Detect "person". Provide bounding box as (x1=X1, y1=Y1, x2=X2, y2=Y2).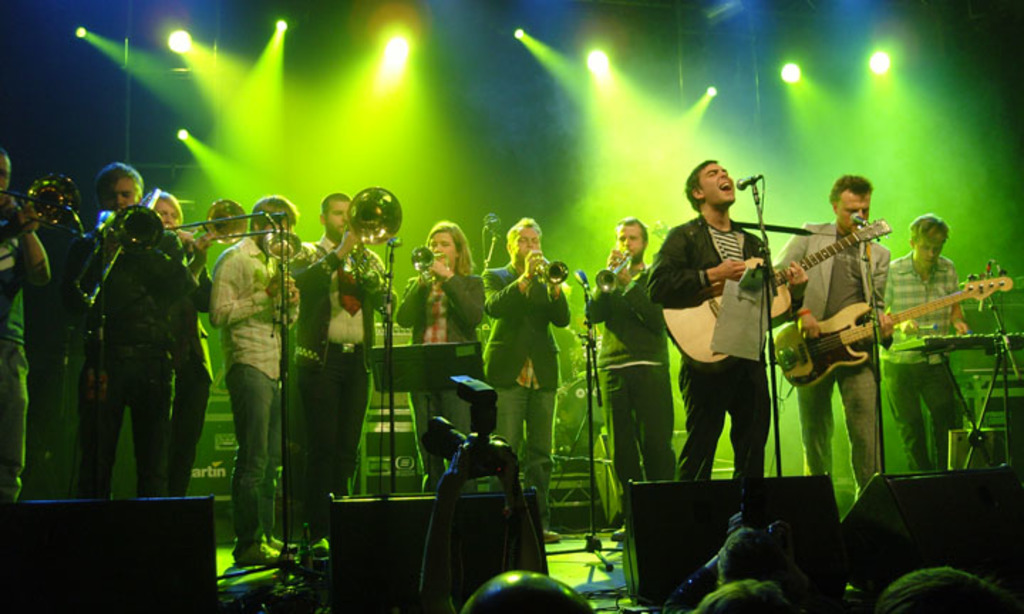
(x1=148, y1=182, x2=209, y2=490).
